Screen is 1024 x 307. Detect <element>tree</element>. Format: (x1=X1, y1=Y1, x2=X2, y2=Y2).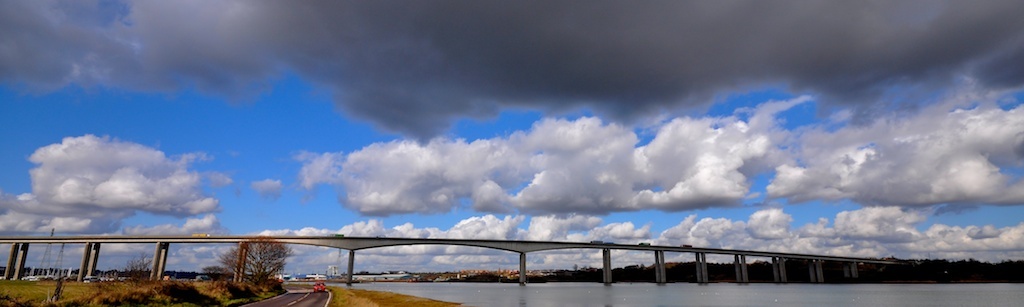
(x1=215, y1=238, x2=296, y2=286).
